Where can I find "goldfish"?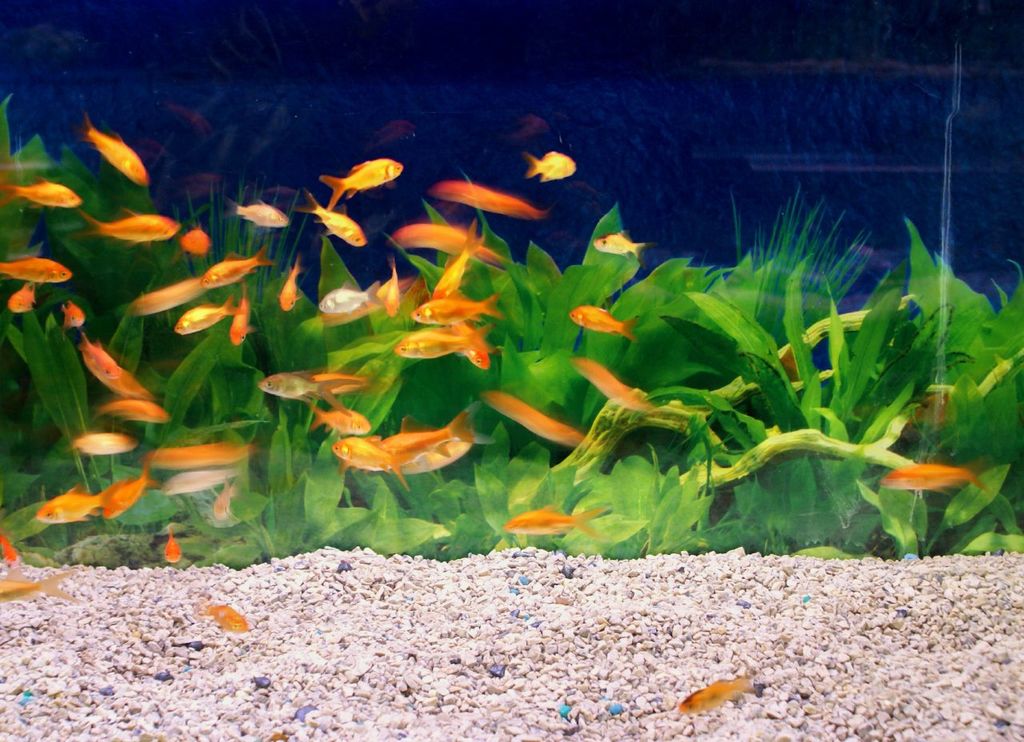
You can find it at (x1=436, y1=217, x2=486, y2=298).
